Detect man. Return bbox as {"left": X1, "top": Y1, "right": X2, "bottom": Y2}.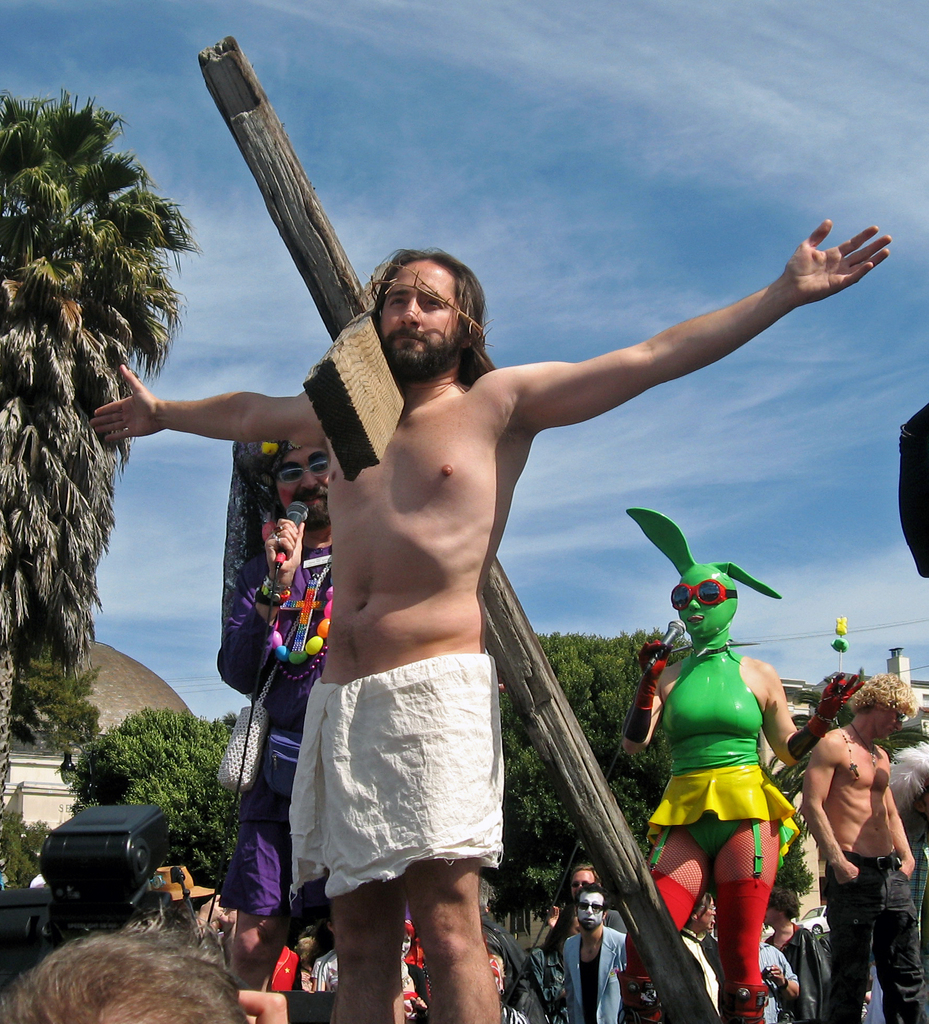
{"left": 761, "top": 883, "right": 831, "bottom": 1023}.
